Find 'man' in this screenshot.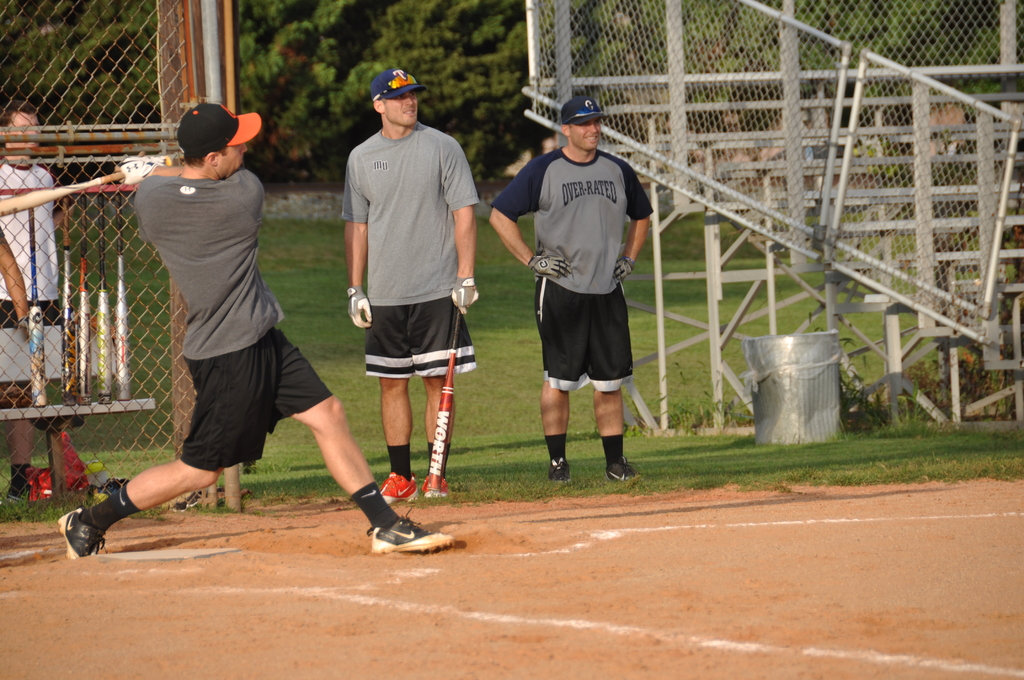
The bounding box for 'man' is bbox(0, 103, 69, 505).
